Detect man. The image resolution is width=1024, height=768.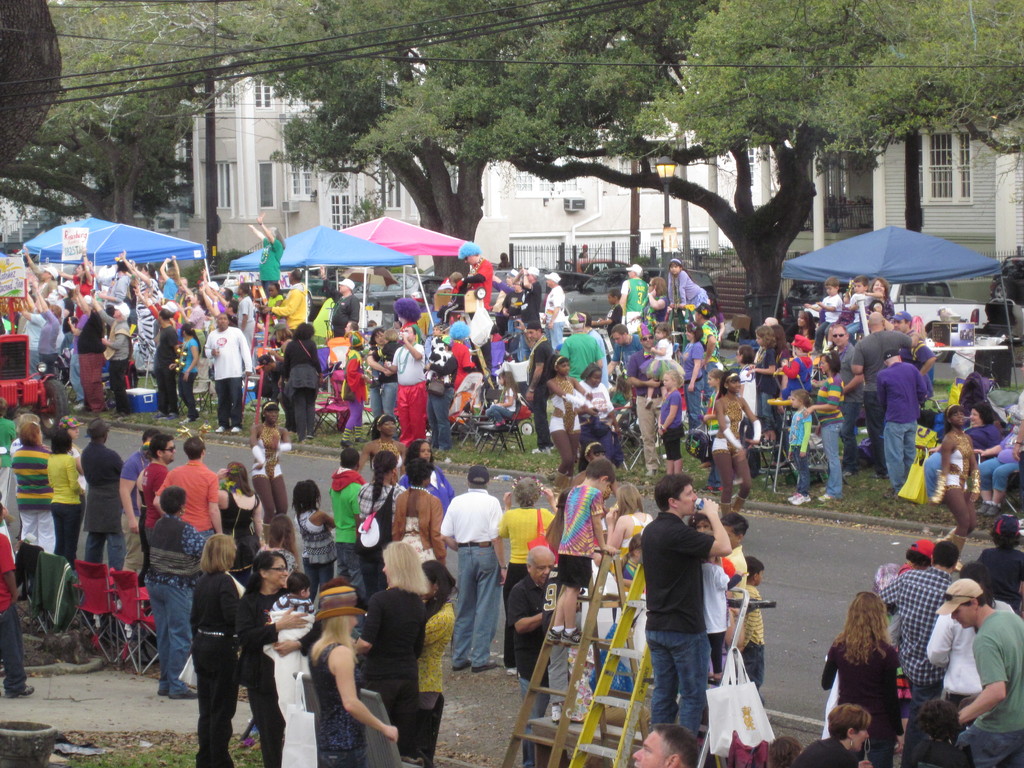
(left=933, top=567, right=1017, bottom=751).
